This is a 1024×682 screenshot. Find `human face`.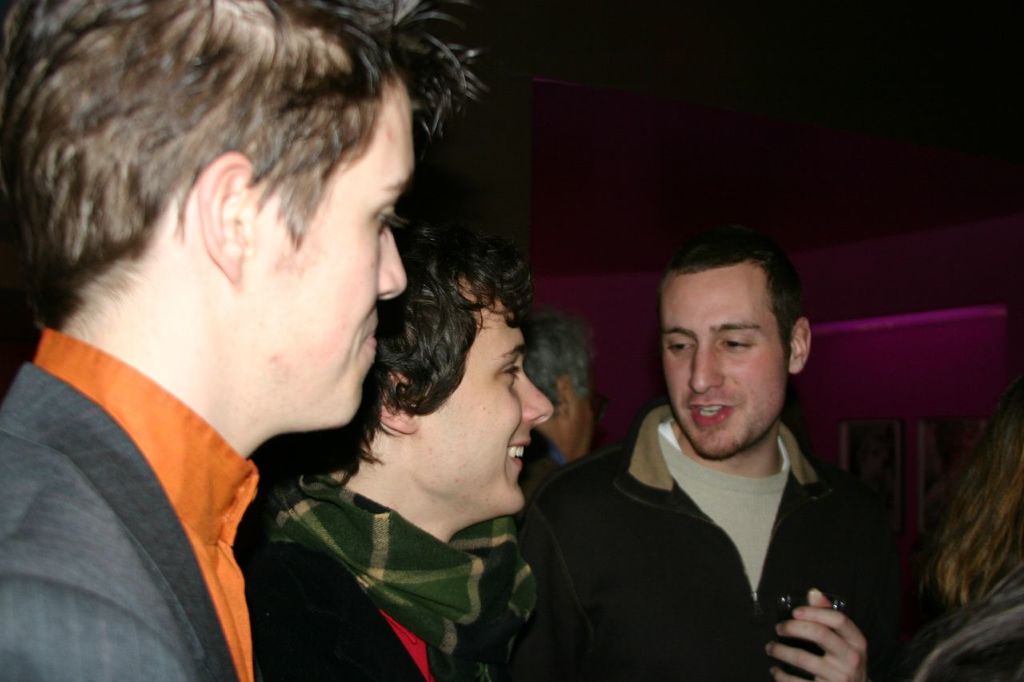
Bounding box: 567 390 599 457.
